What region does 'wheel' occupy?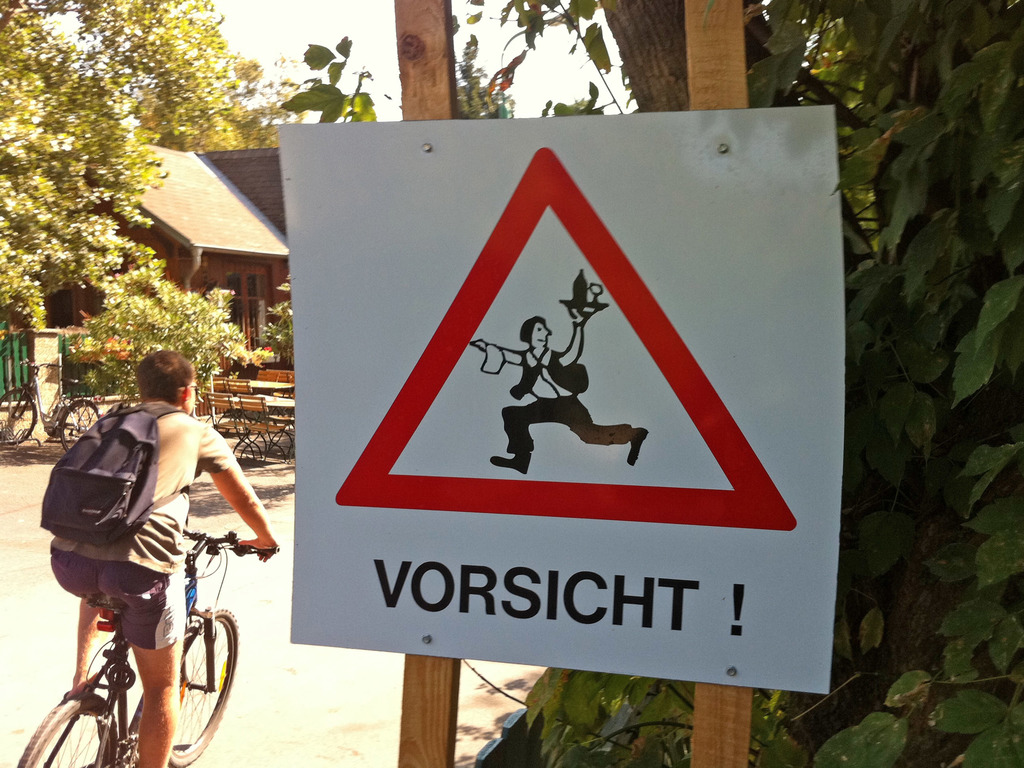
<bbox>0, 385, 37, 445</bbox>.
